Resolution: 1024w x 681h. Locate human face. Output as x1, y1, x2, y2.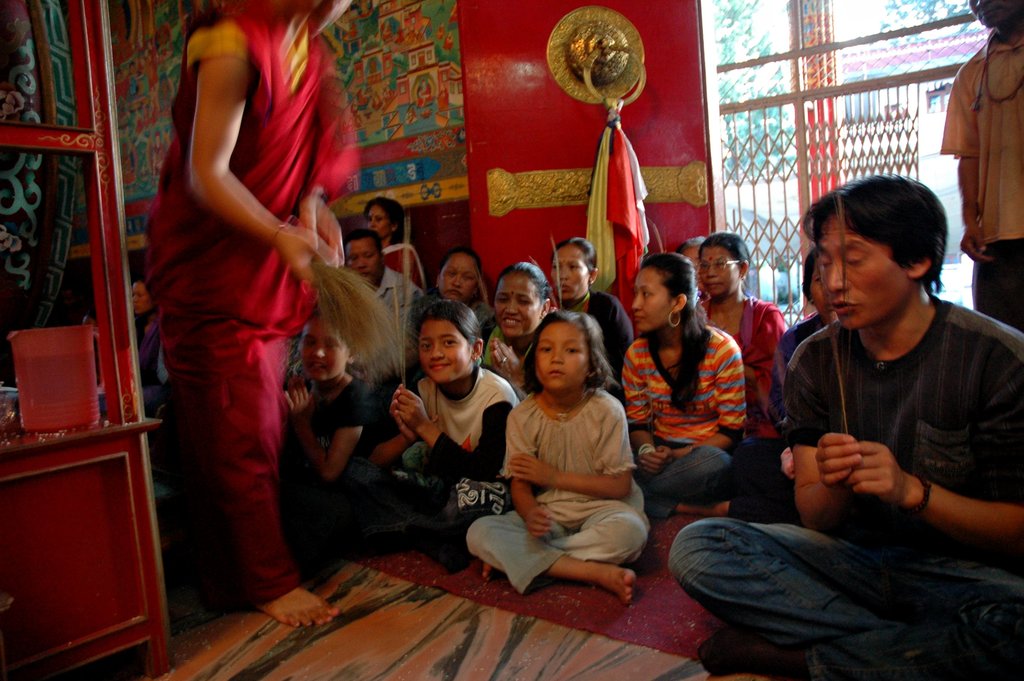
696, 249, 735, 298.
